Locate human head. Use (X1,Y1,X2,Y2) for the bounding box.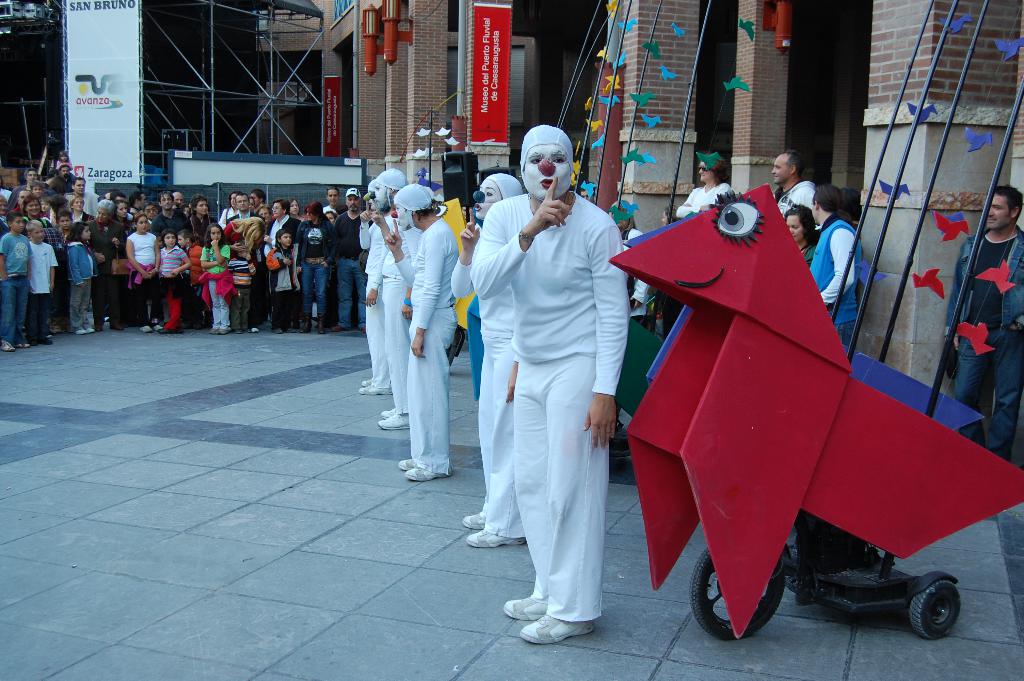
(136,214,149,233).
